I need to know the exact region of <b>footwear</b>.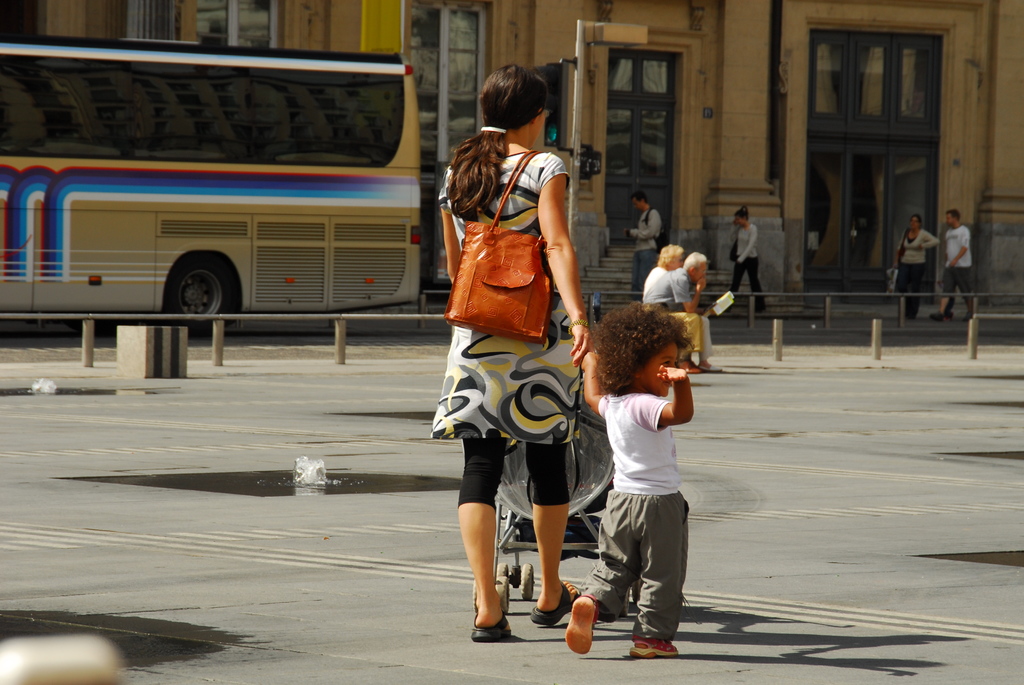
Region: box=[467, 615, 519, 643].
